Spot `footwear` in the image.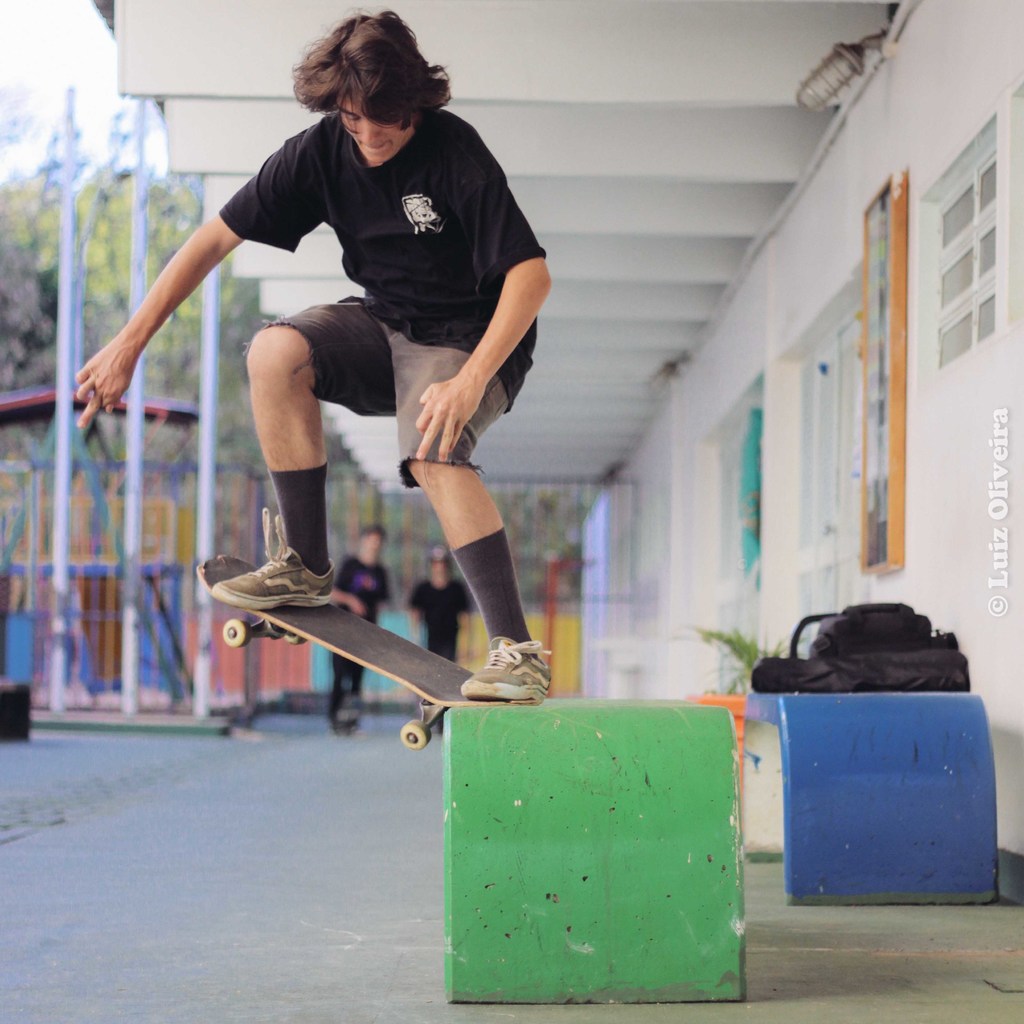
`footwear` found at 446:628:557:726.
